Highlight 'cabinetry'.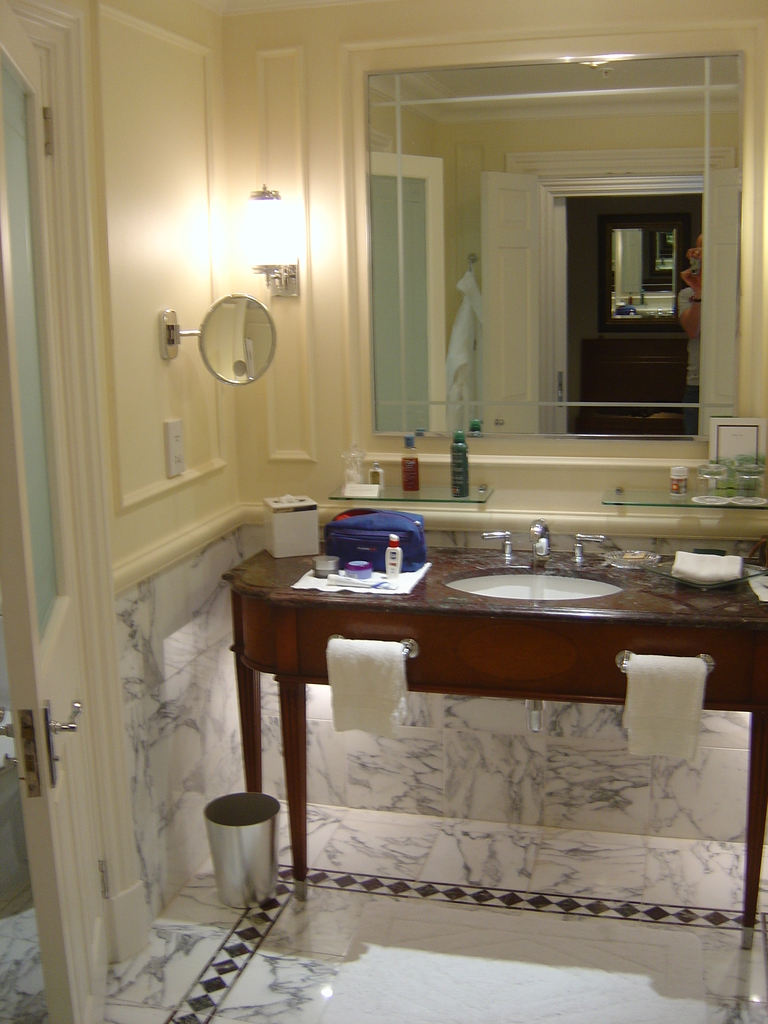
Highlighted region: l=202, t=514, r=696, b=895.
